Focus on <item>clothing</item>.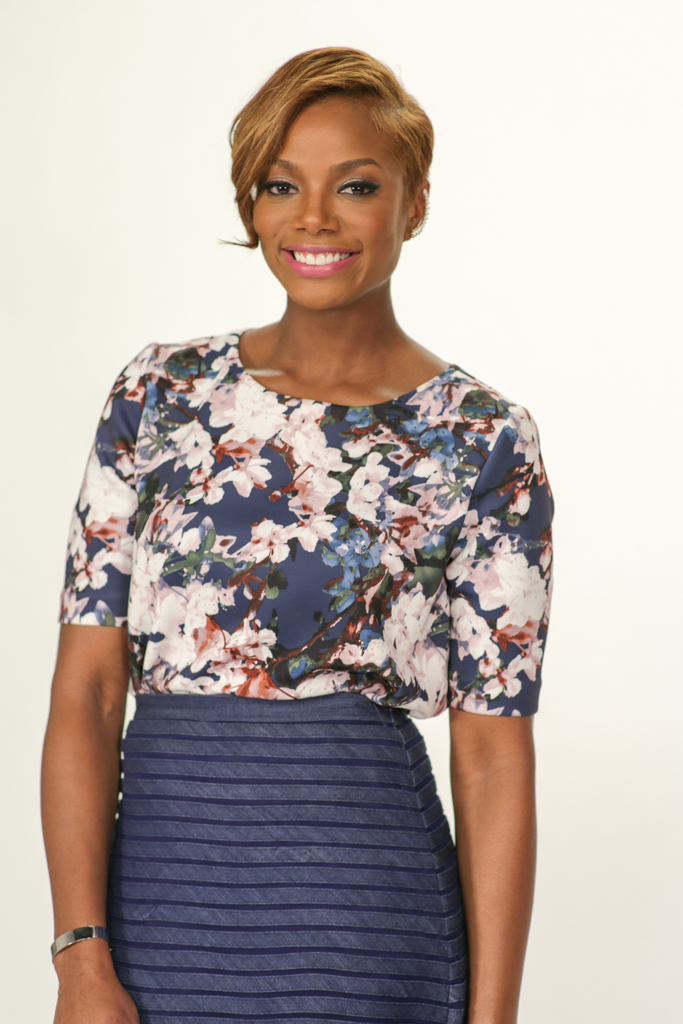
Focused at <region>60, 328, 554, 719</region>.
